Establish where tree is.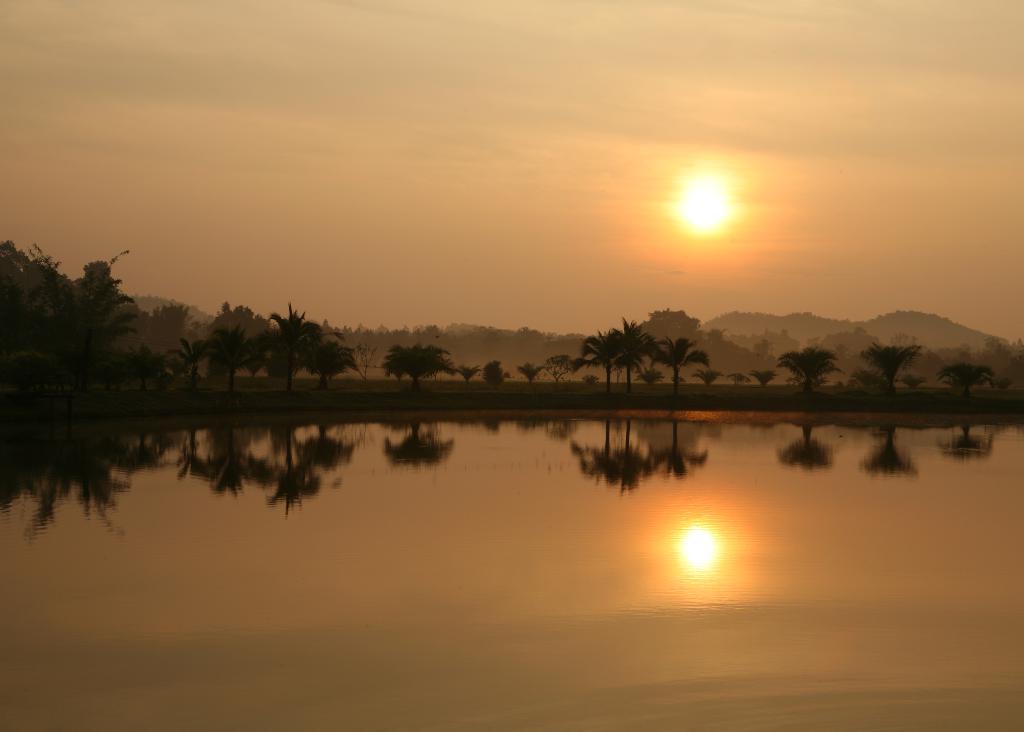
Established at box=[259, 302, 314, 389].
